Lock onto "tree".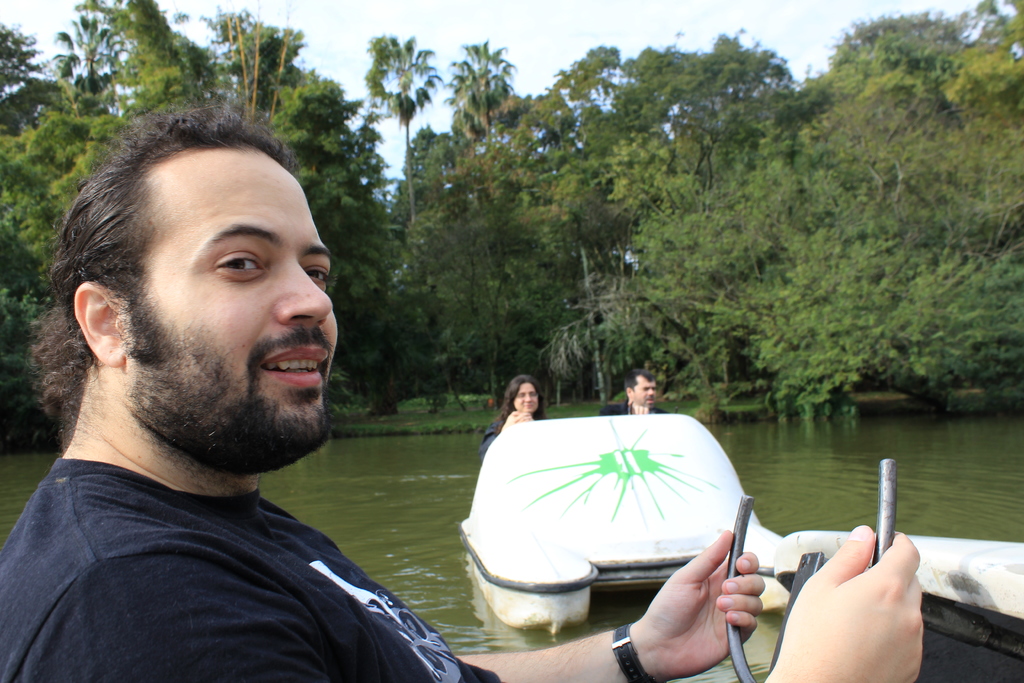
Locked: Rect(358, 30, 441, 226).
